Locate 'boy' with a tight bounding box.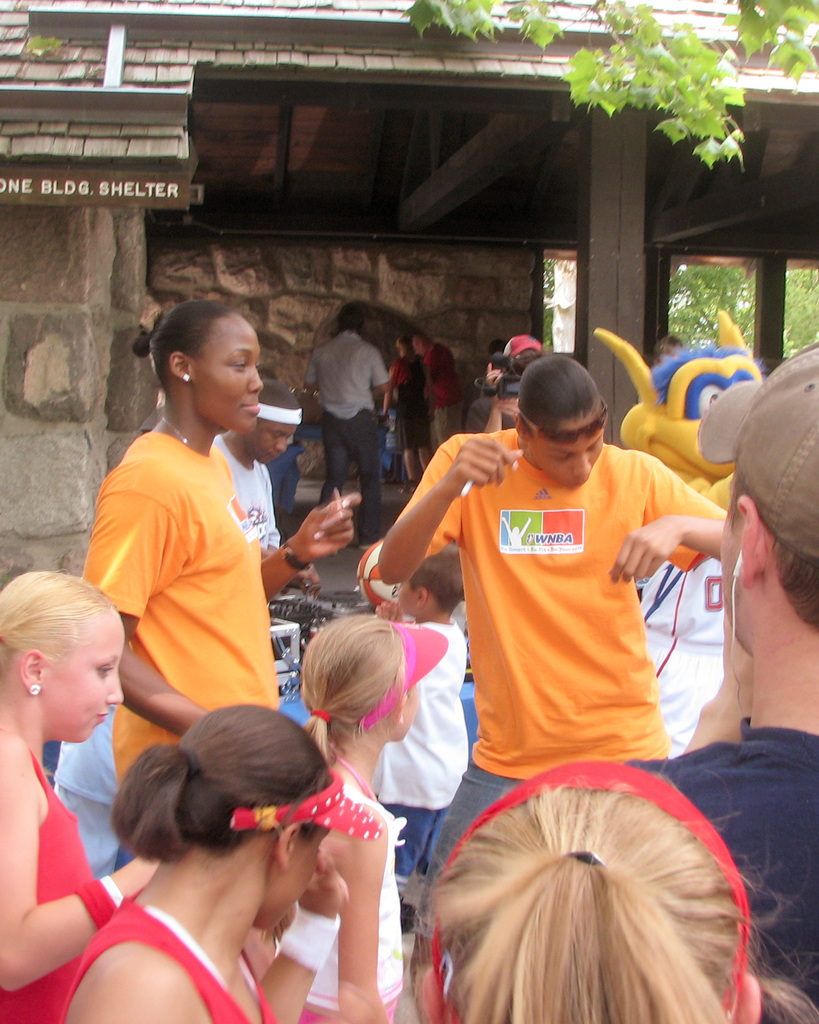
369:526:473:906.
